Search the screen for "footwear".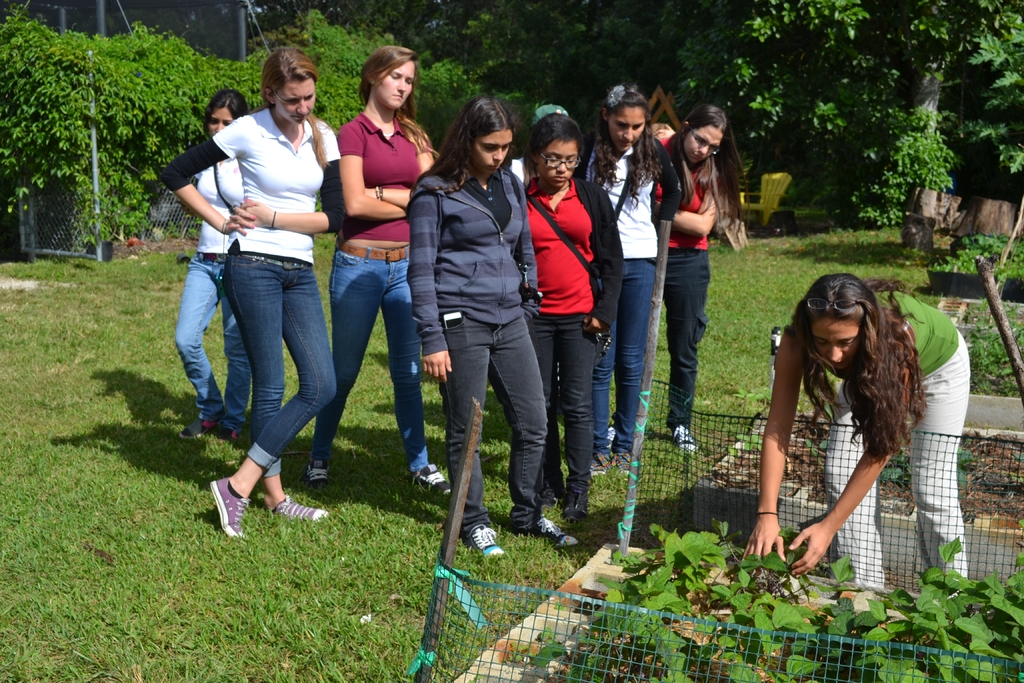
Found at Rect(410, 462, 450, 502).
